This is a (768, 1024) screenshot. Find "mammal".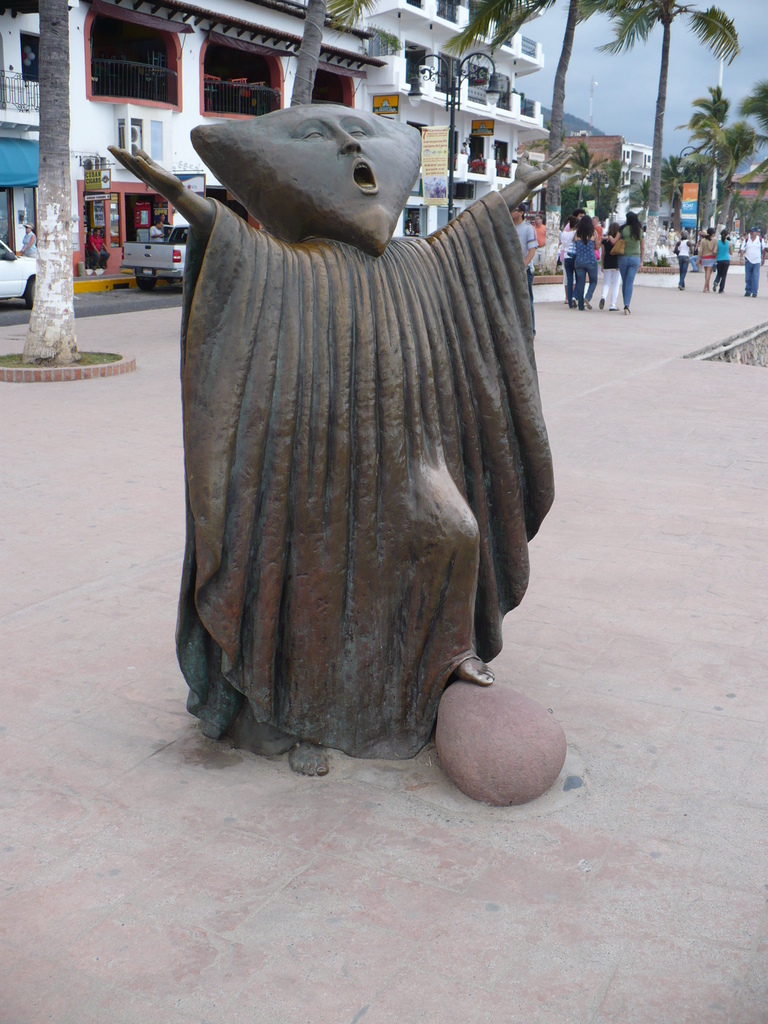
Bounding box: rect(21, 220, 37, 257).
